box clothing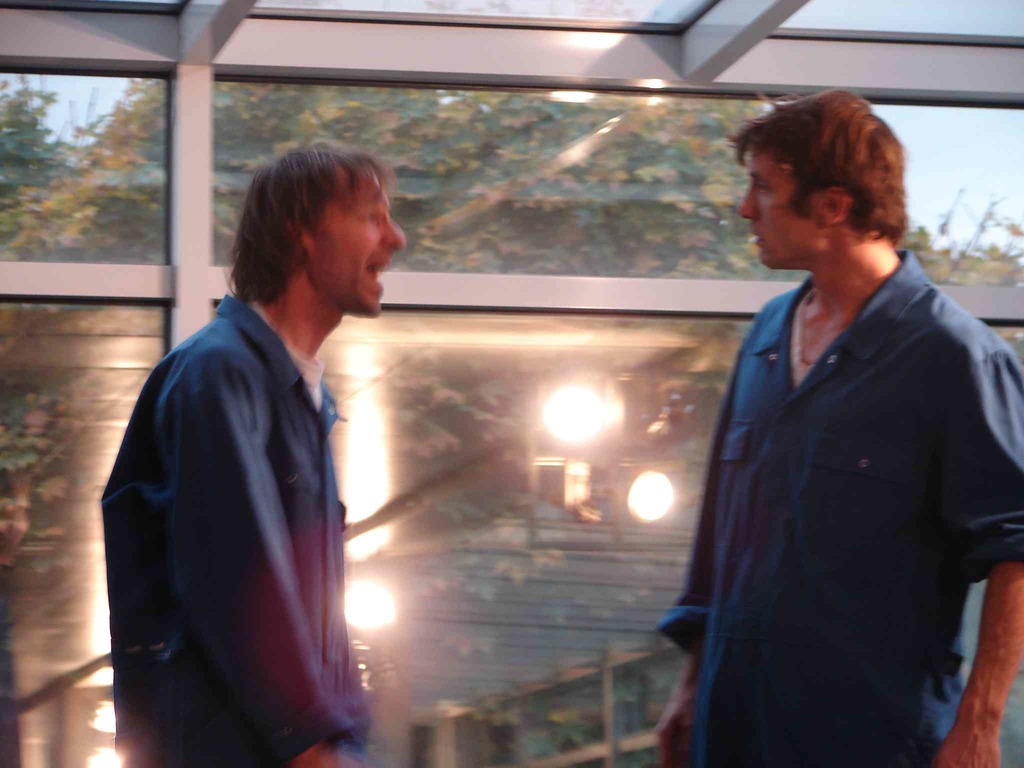
rect(662, 256, 1023, 767)
